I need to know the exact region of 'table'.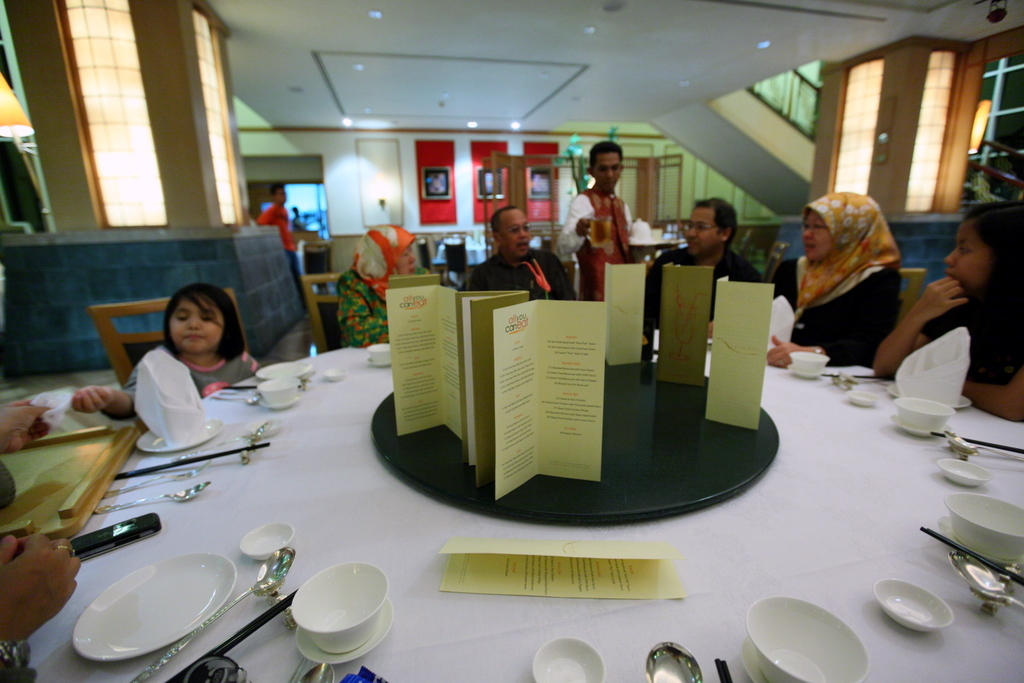
Region: 625 236 686 264.
